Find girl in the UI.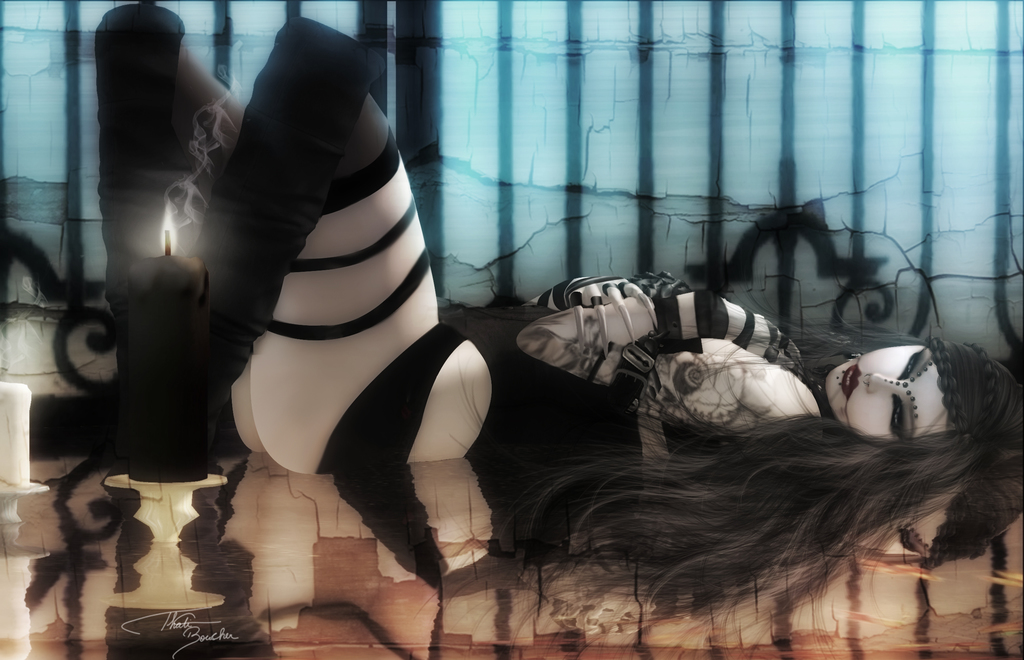
UI element at box=[106, 1, 1023, 638].
